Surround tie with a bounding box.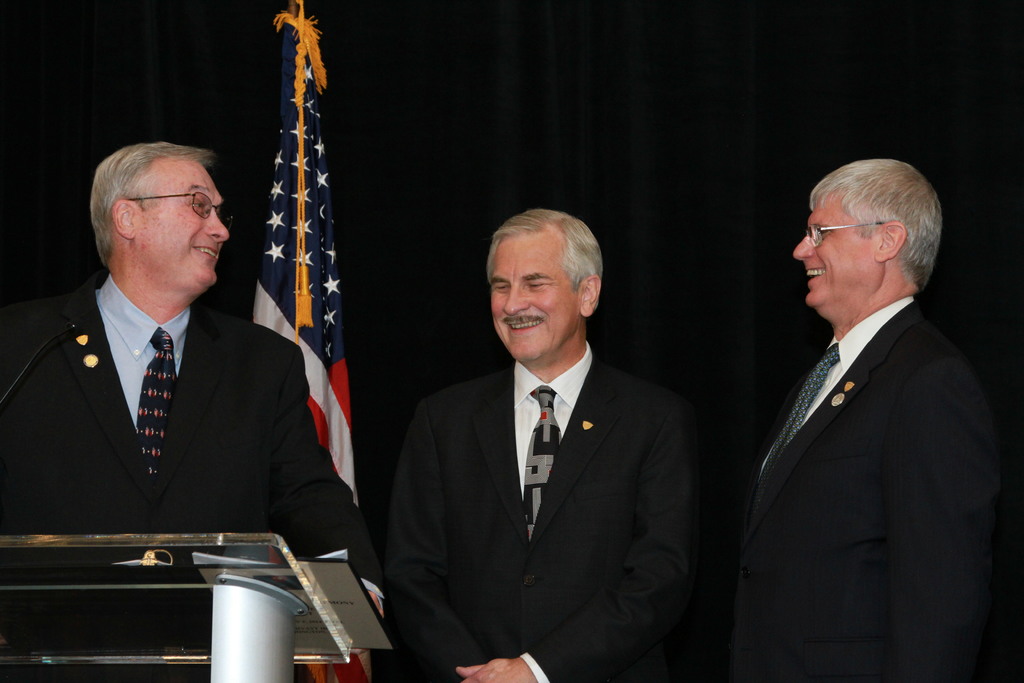
522, 384, 564, 531.
